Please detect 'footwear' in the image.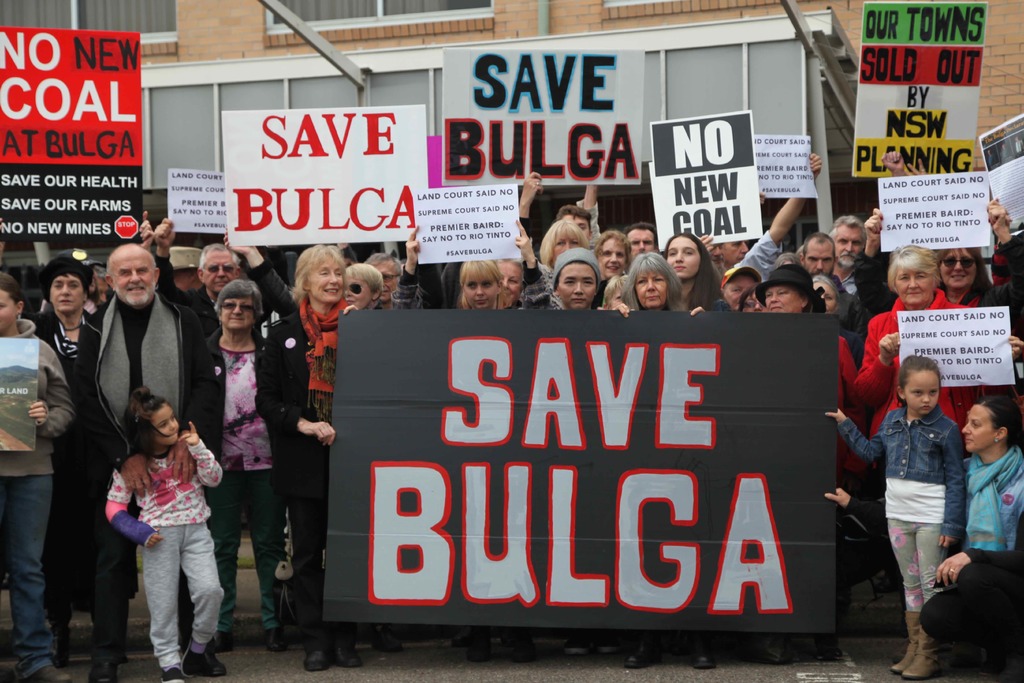
{"x1": 466, "y1": 634, "x2": 498, "y2": 662}.
